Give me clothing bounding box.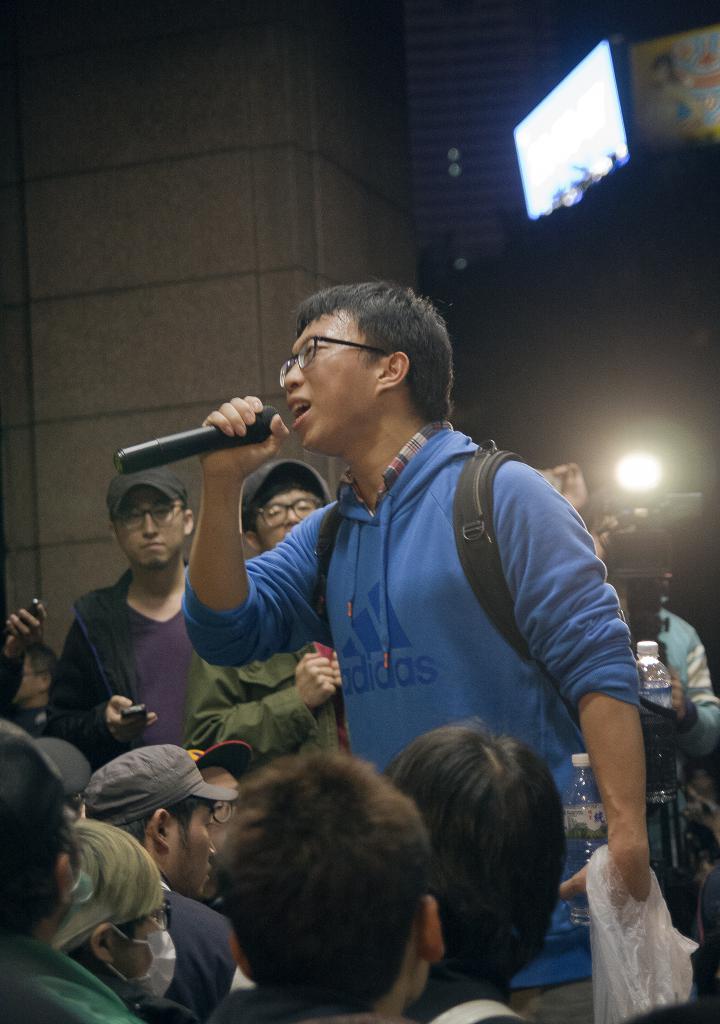
bbox=(183, 417, 643, 1023).
